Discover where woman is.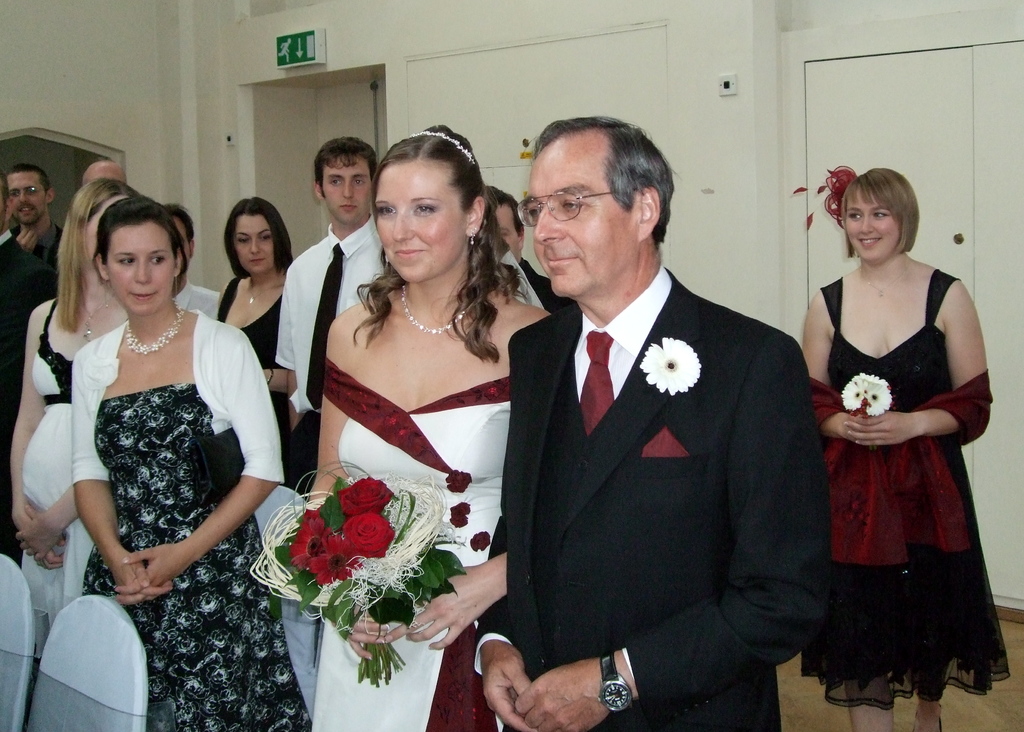
Discovered at crop(788, 165, 1014, 731).
